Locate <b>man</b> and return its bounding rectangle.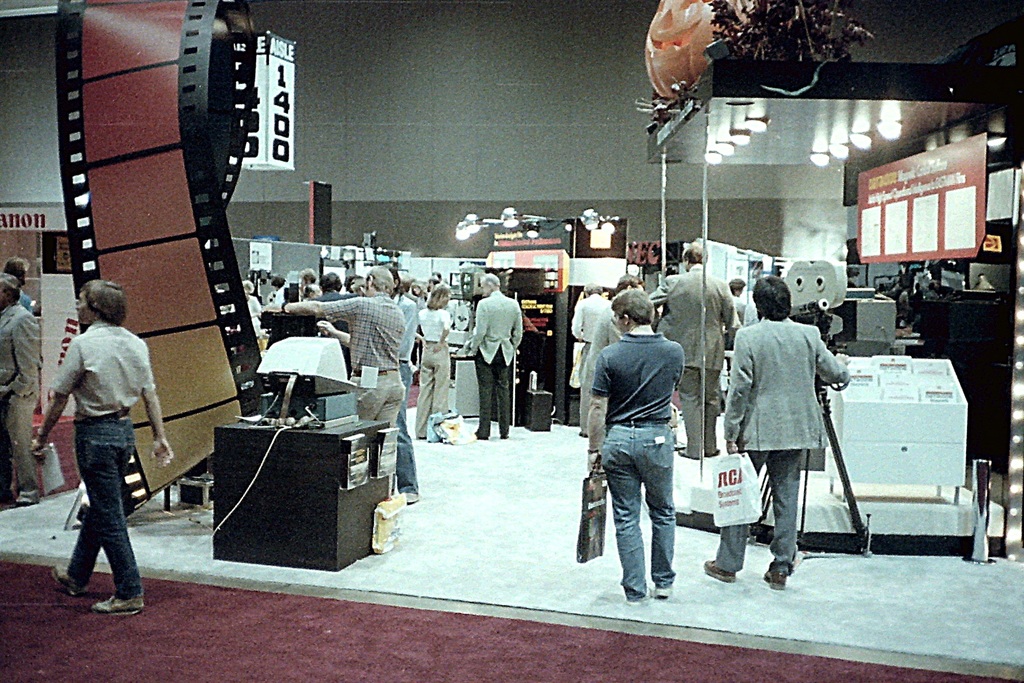
left=467, top=272, right=528, bottom=438.
